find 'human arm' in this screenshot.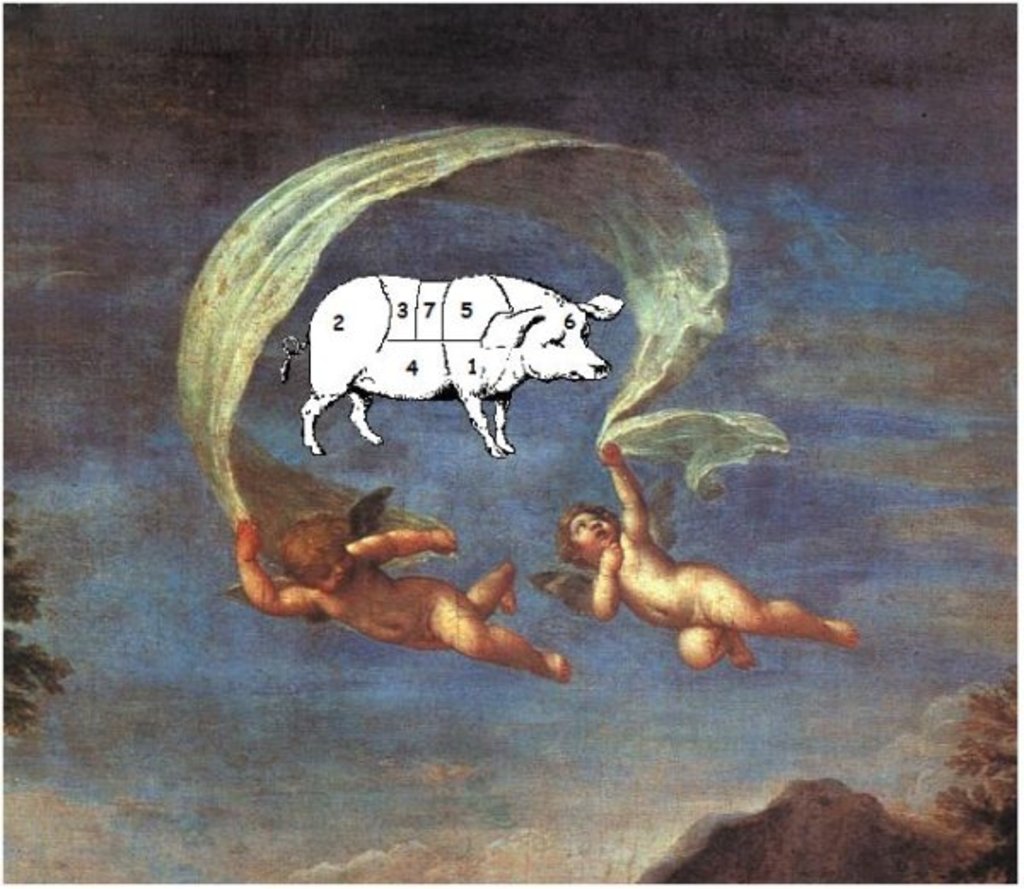
The bounding box for 'human arm' is <region>585, 539, 621, 623</region>.
